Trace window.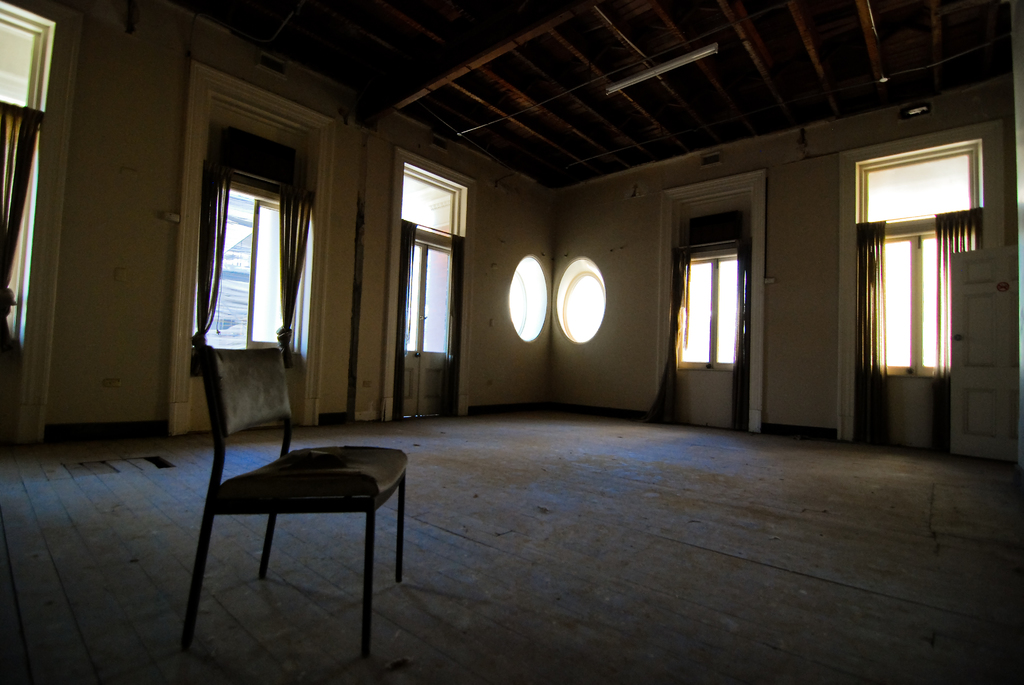
Traced to locate(864, 151, 966, 222).
